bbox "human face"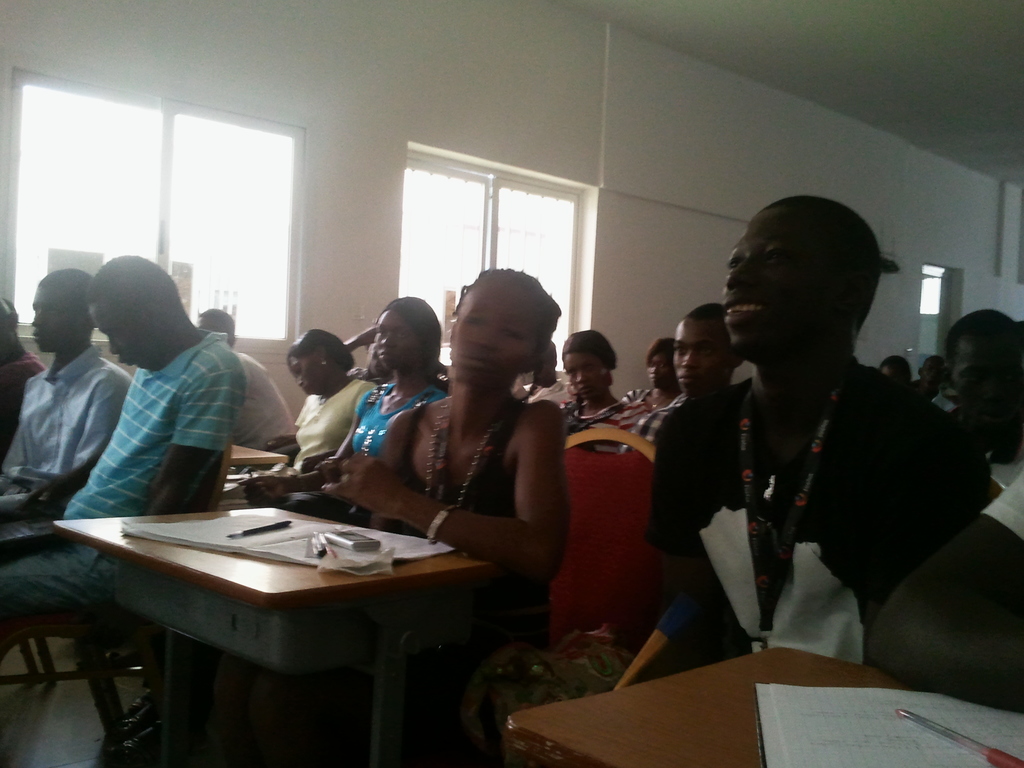
<region>714, 204, 843, 352</region>
